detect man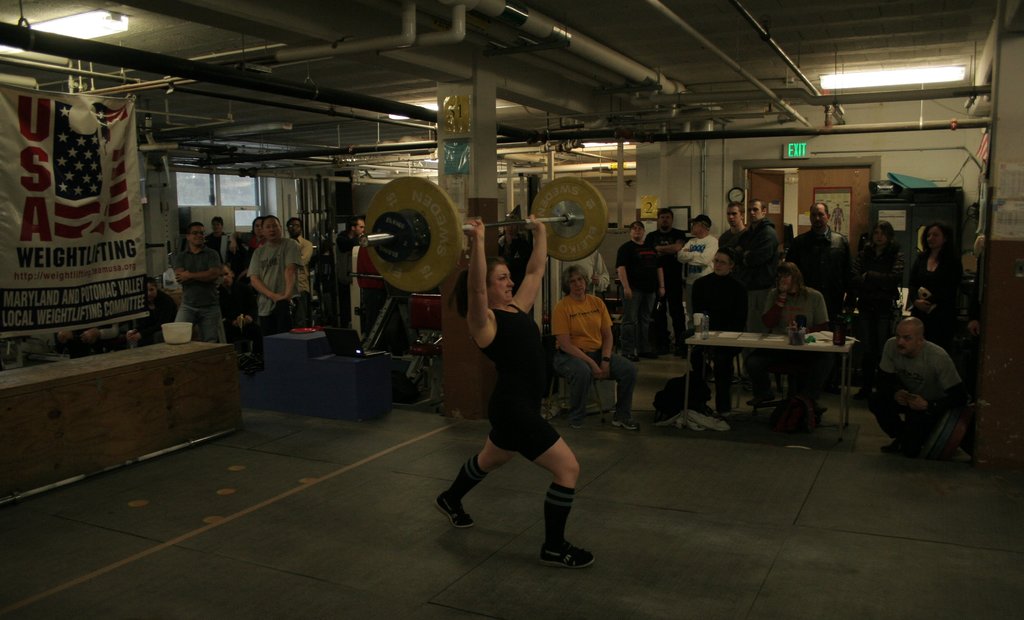
l=246, t=214, r=308, b=339
